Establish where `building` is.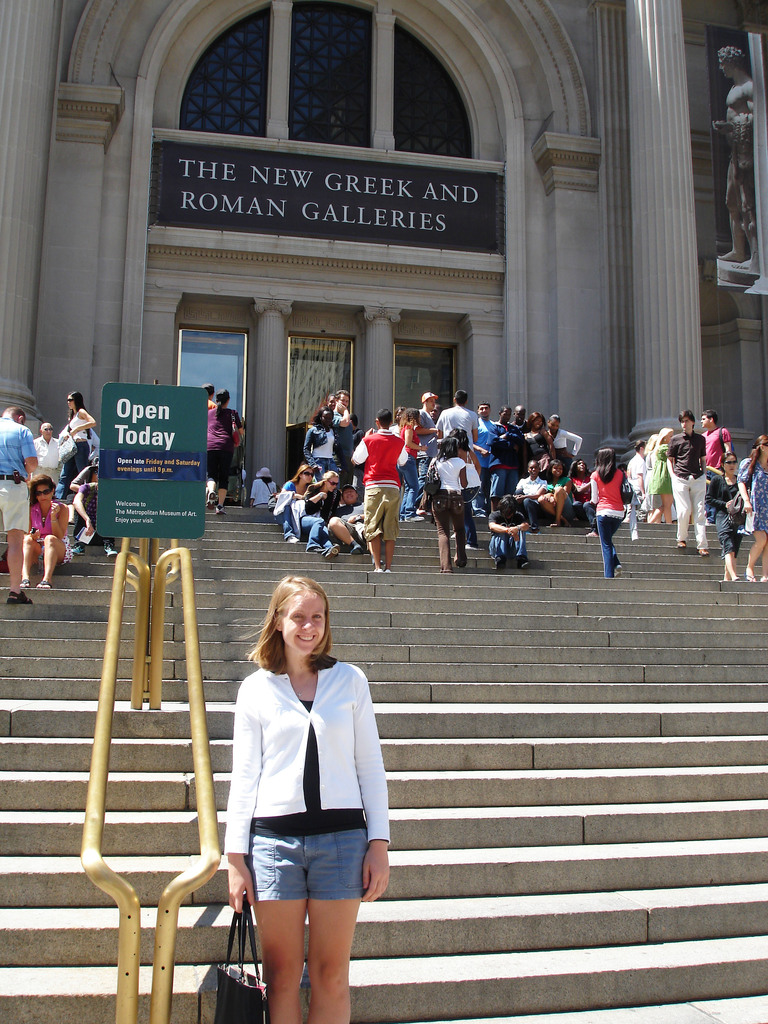
Established at locate(0, 0, 767, 506).
